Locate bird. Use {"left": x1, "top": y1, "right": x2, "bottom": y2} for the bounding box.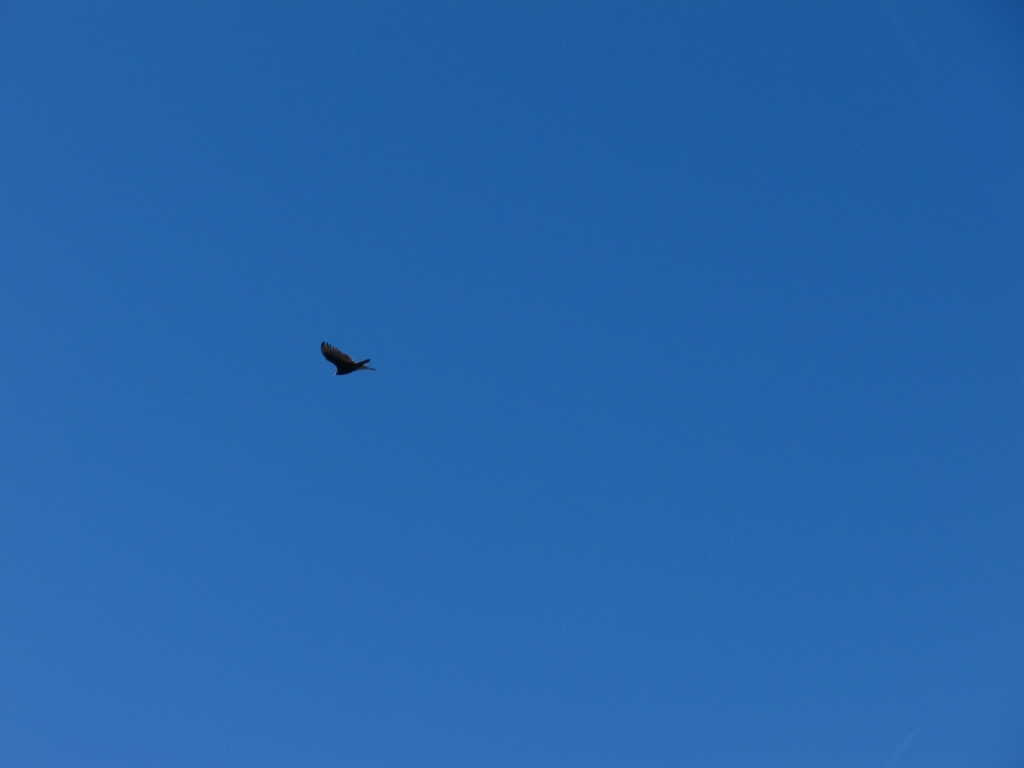
{"left": 307, "top": 333, "right": 394, "bottom": 392}.
